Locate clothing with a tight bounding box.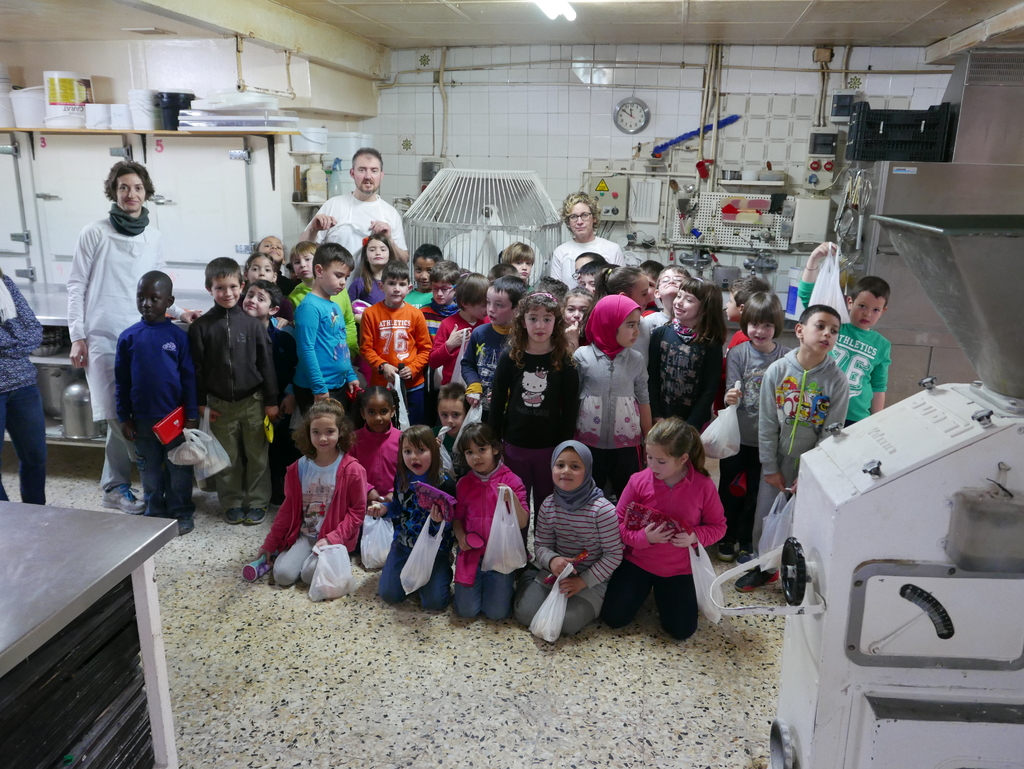
(747, 339, 851, 558).
